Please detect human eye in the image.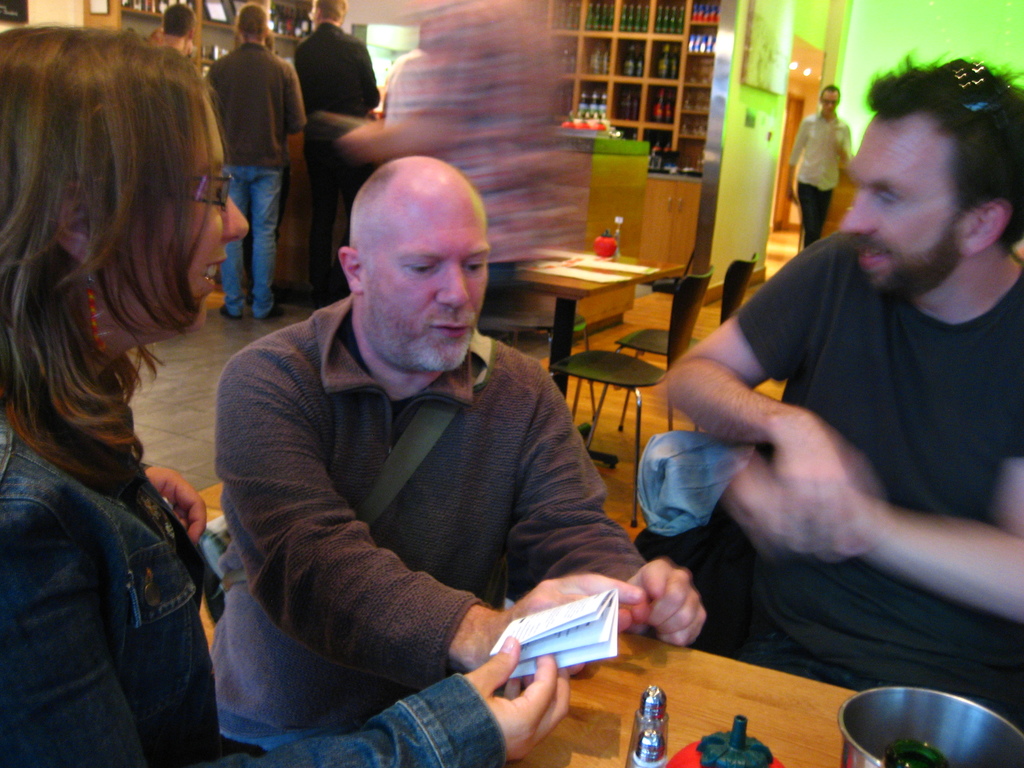
459/257/488/276.
